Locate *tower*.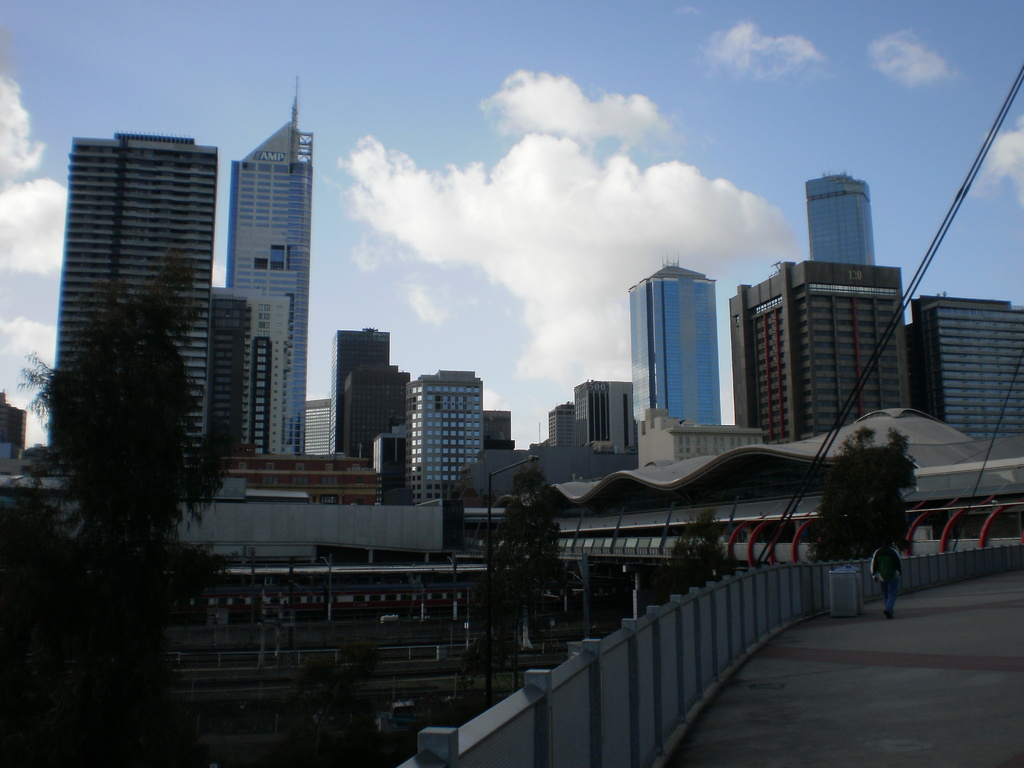
Bounding box: (left=329, top=324, right=392, bottom=460).
